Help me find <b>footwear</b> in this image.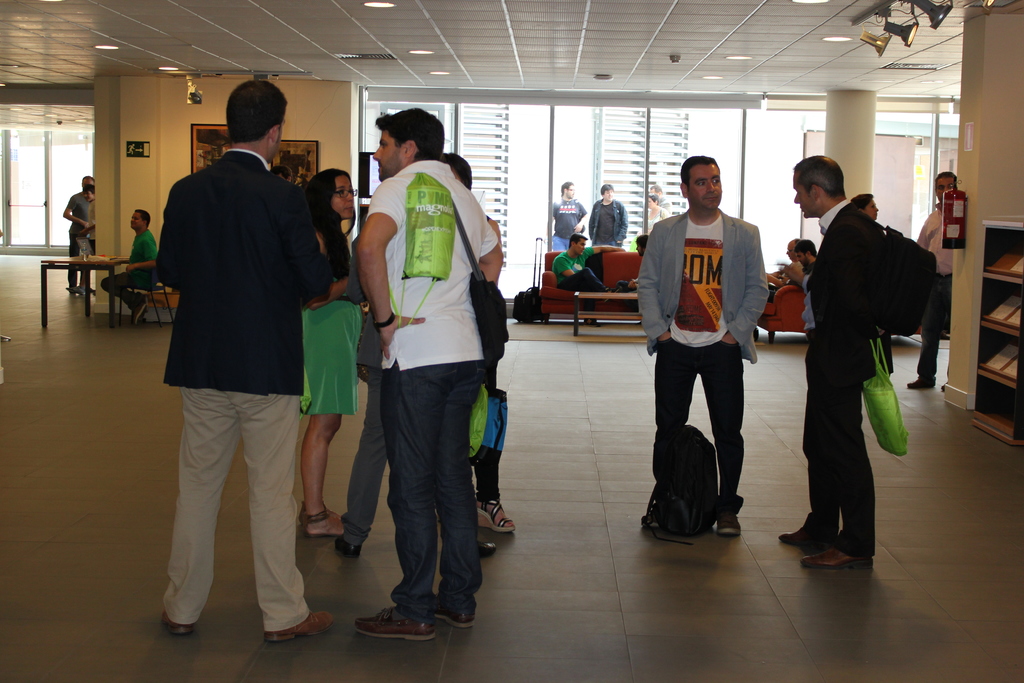
Found it: [356, 607, 436, 641].
